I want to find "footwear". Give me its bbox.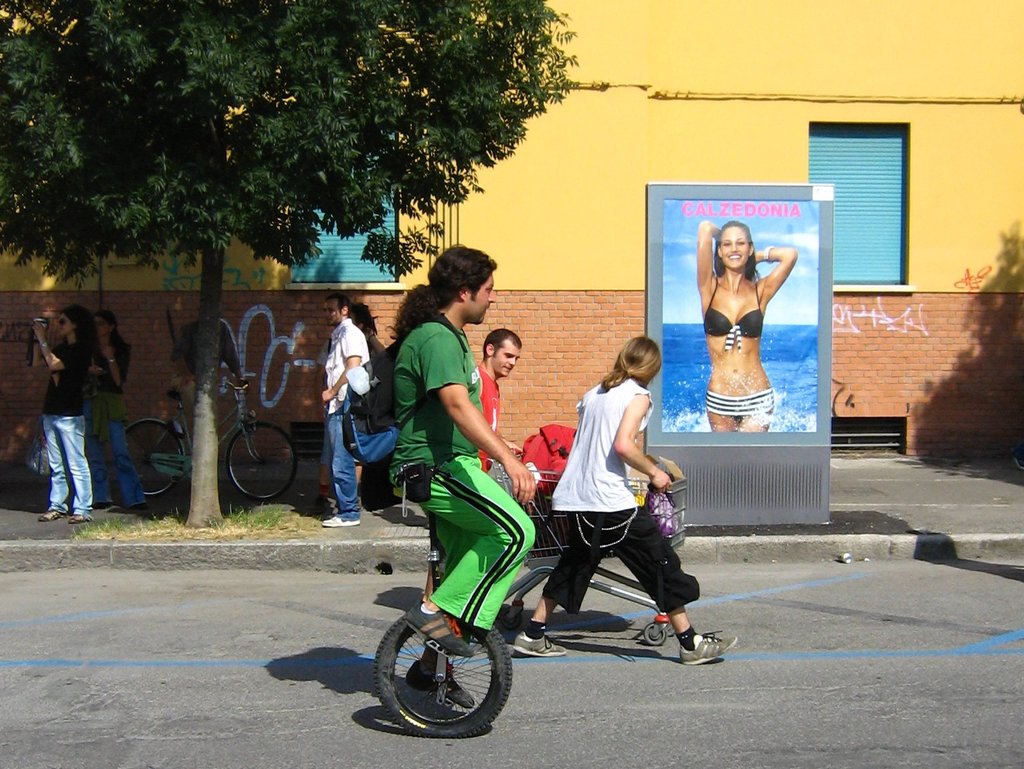
[left=401, top=607, right=475, bottom=662].
